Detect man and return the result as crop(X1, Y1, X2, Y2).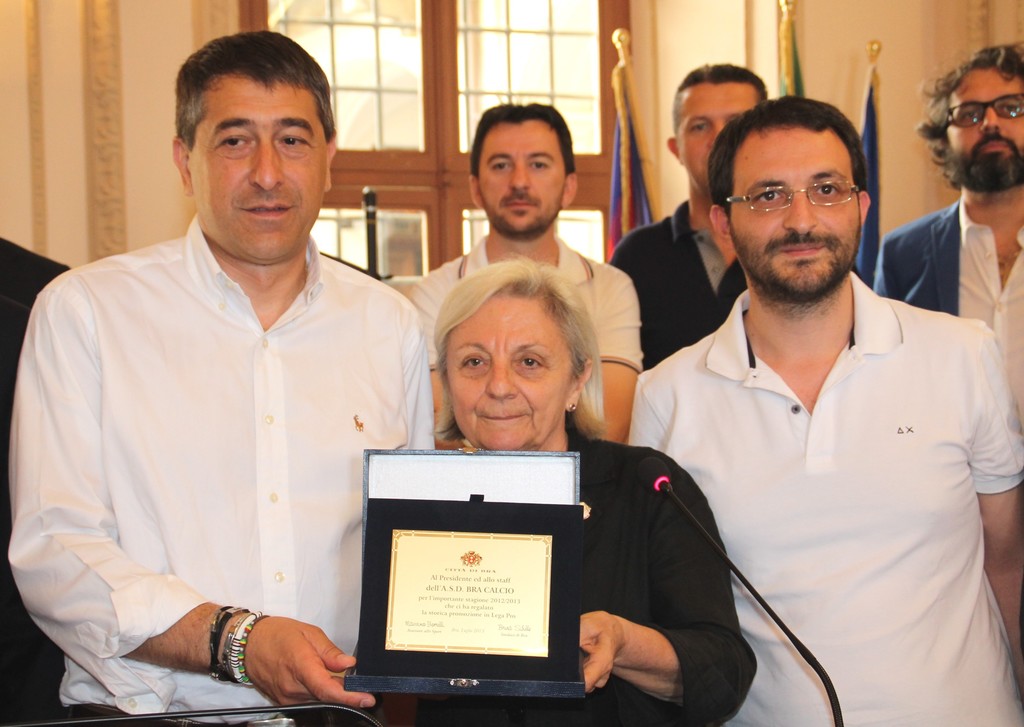
crop(0, 237, 70, 726).
